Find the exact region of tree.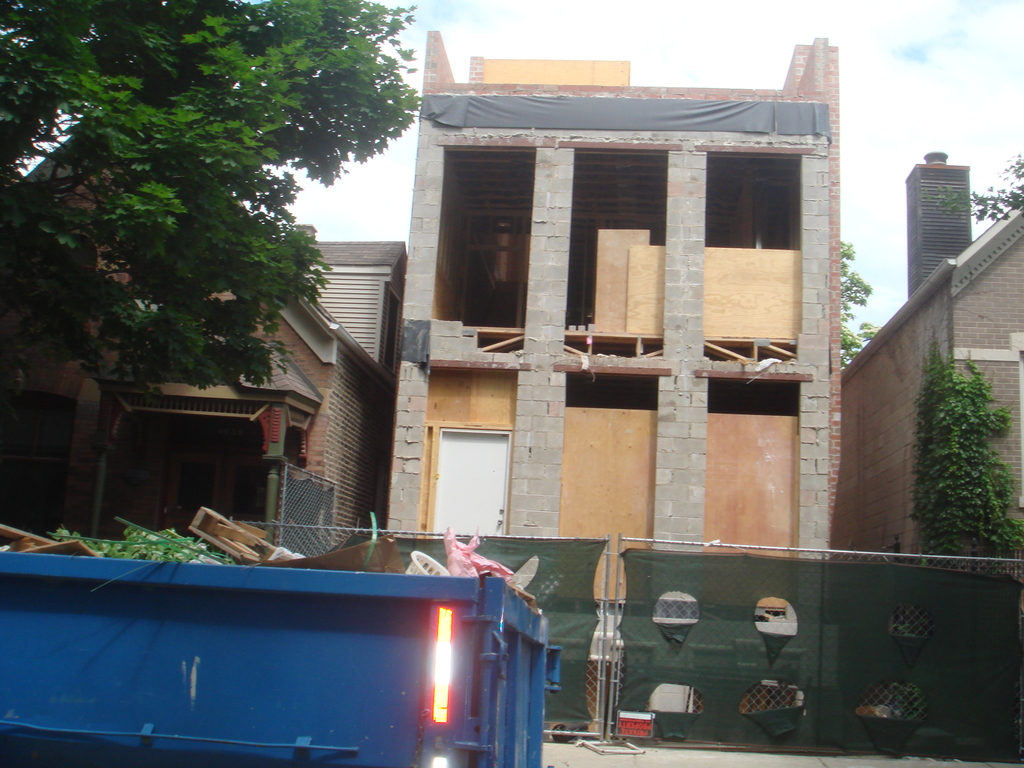
Exact region: crop(0, 0, 423, 537).
